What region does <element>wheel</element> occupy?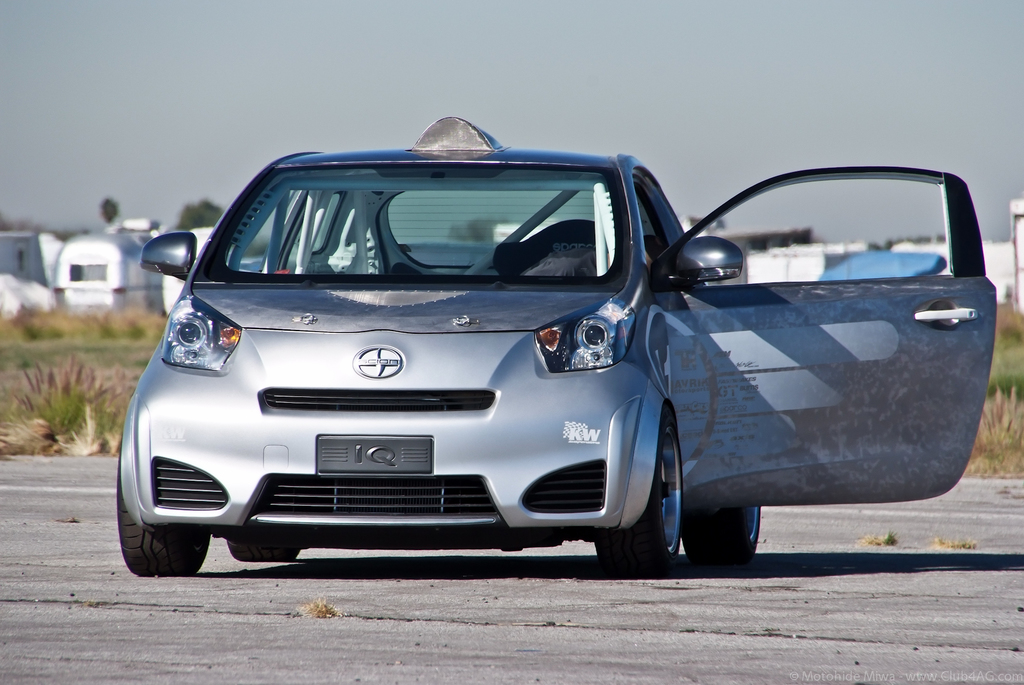
box(683, 503, 760, 563).
